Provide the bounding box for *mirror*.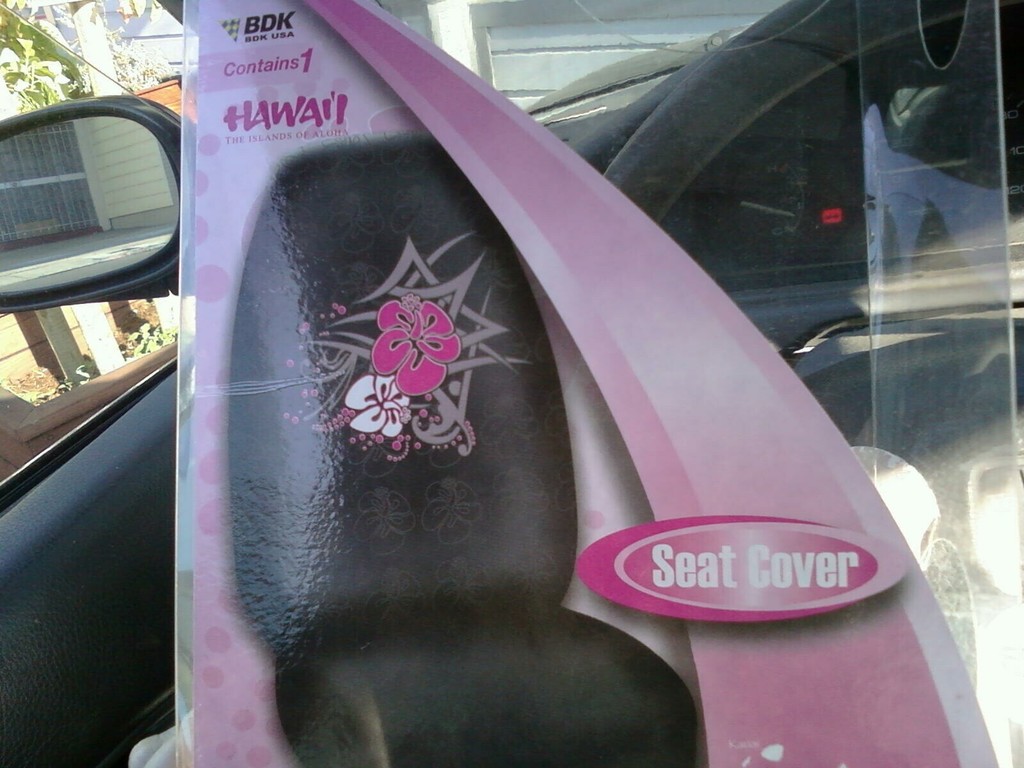
[0, 106, 187, 292].
